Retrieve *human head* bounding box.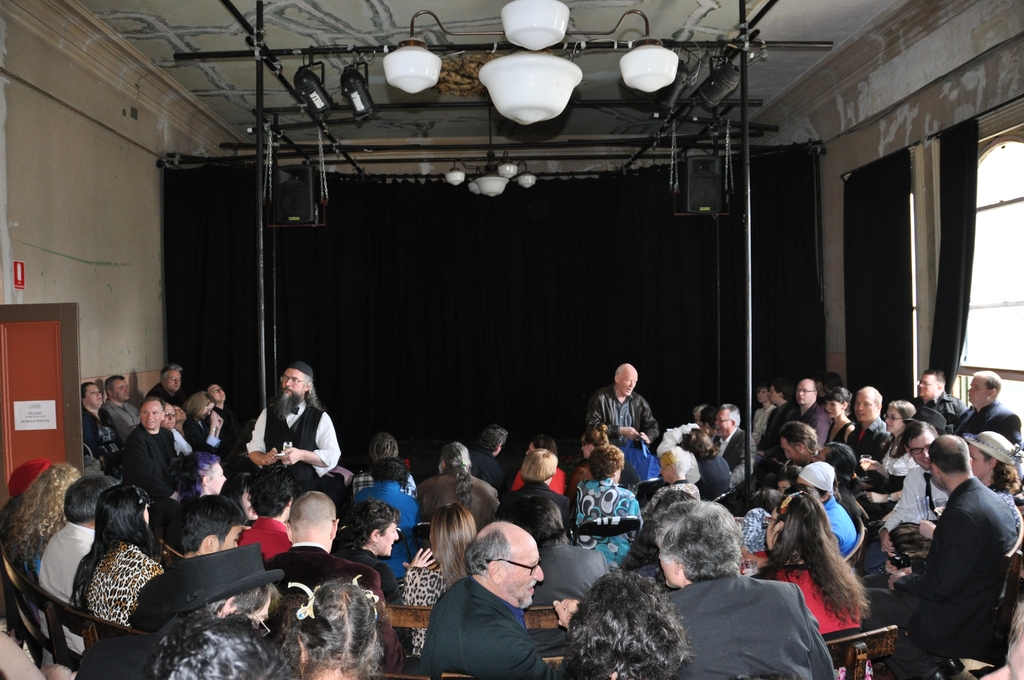
Bounding box: select_region(683, 426, 714, 458).
